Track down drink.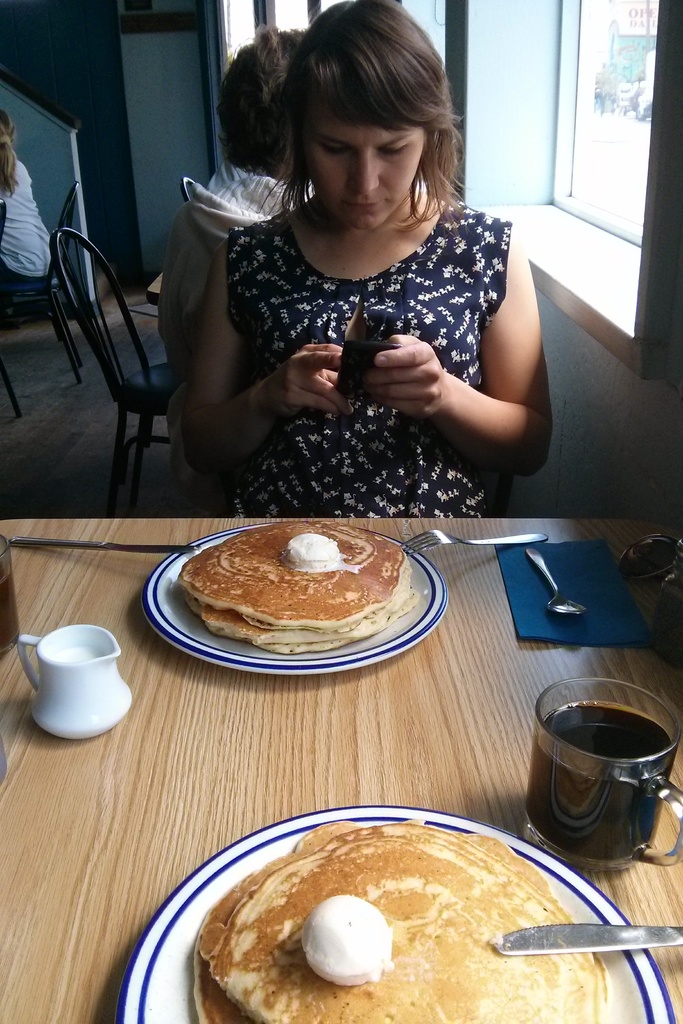
Tracked to rect(50, 643, 103, 665).
